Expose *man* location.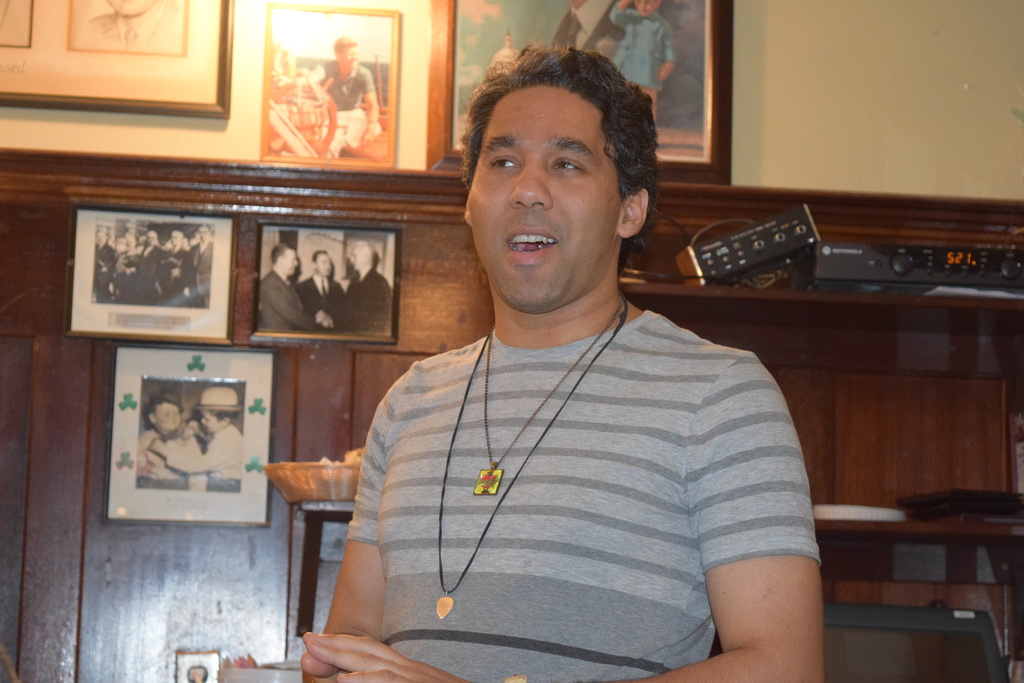
Exposed at select_region(308, 41, 383, 158).
